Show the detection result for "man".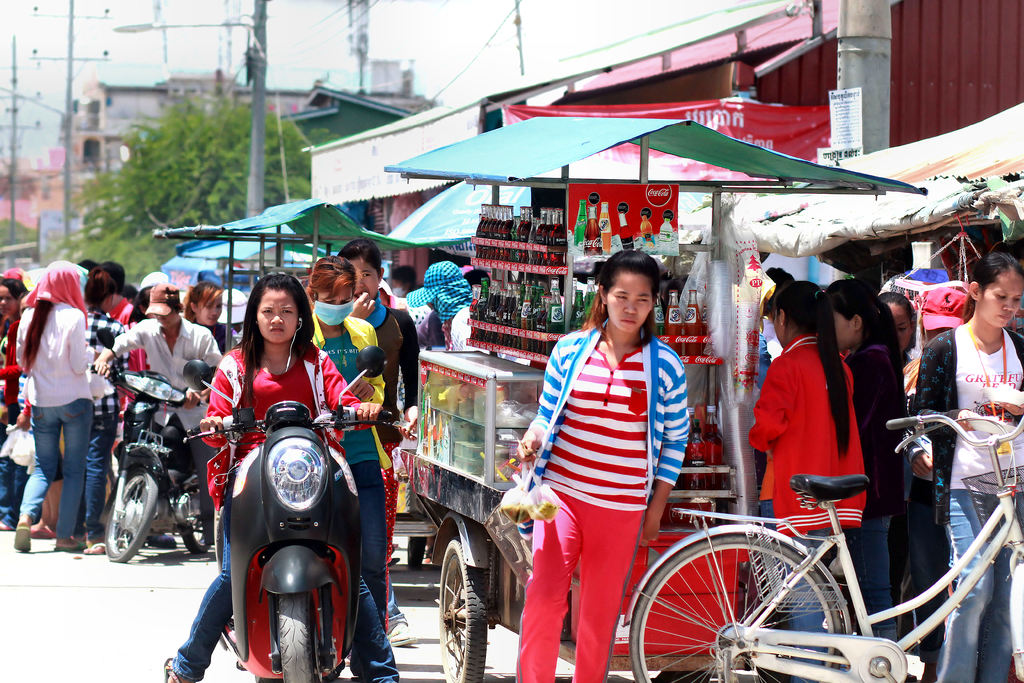
{"left": 88, "top": 280, "right": 218, "bottom": 440}.
